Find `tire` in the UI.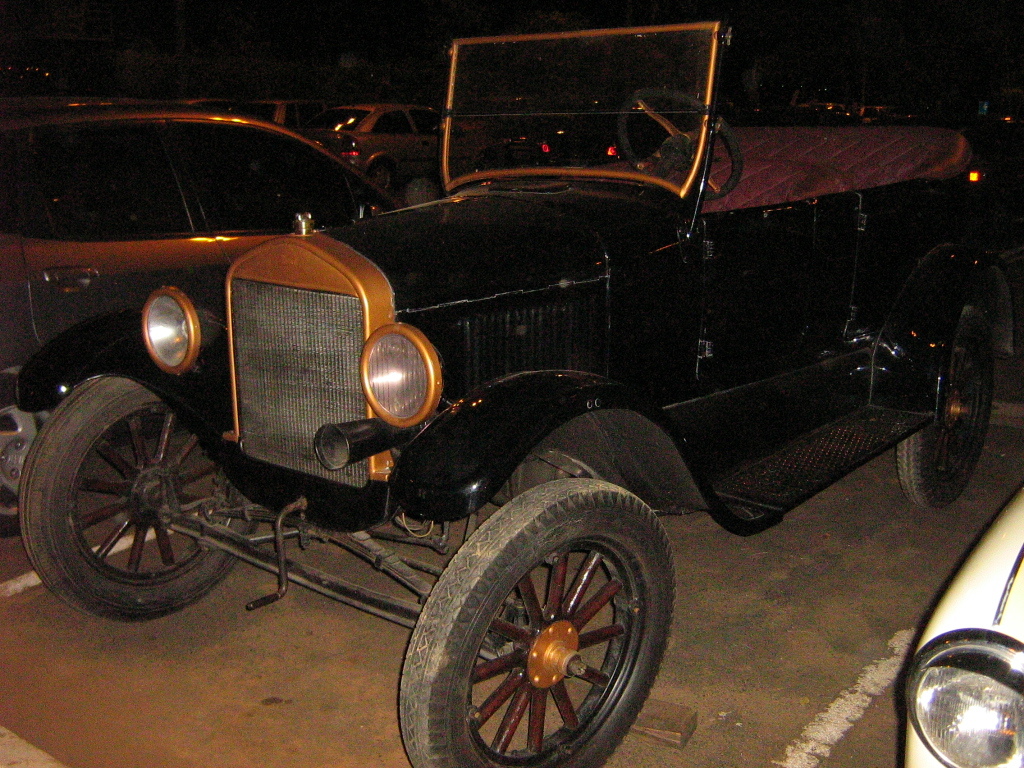
UI element at bbox=[409, 480, 668, 764].
